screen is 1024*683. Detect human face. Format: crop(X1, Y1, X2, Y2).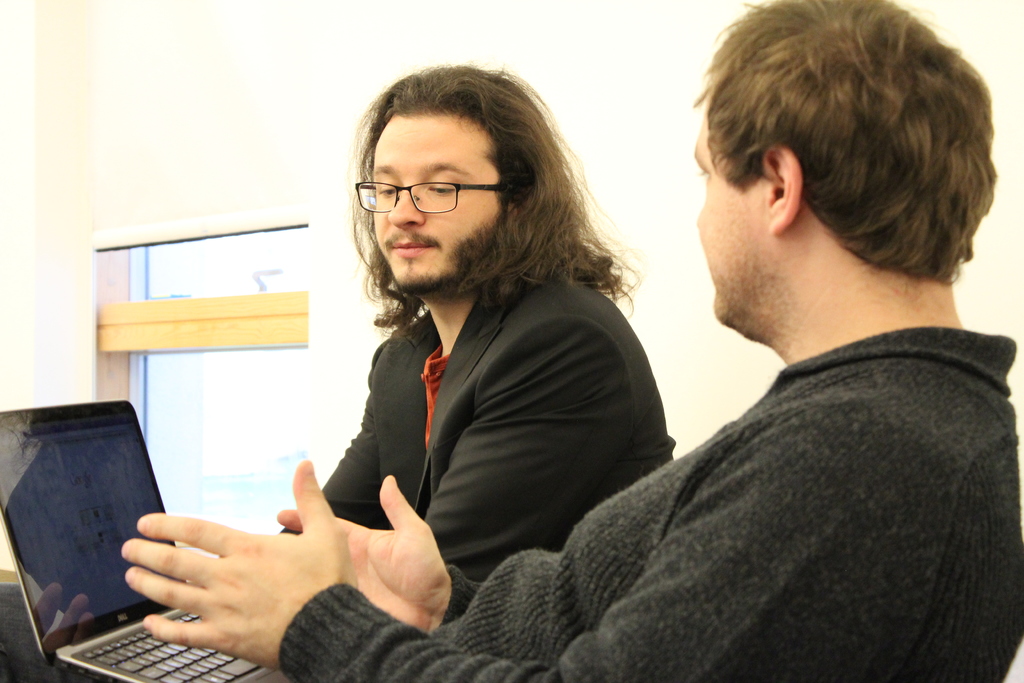
crop(368, 117, 497, 295).
